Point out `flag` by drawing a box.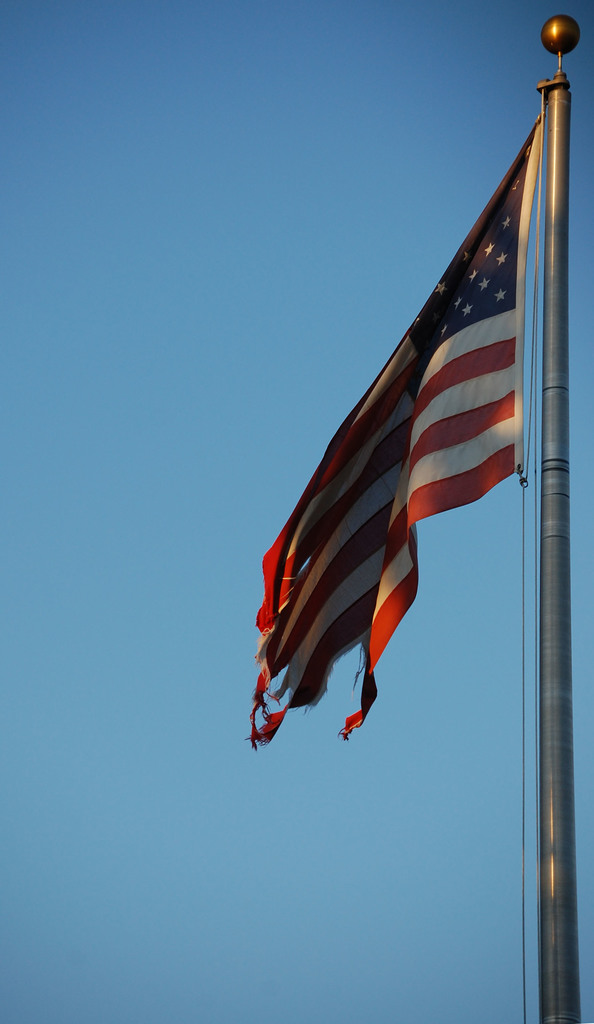
rect(254, 111, 552, 758).
